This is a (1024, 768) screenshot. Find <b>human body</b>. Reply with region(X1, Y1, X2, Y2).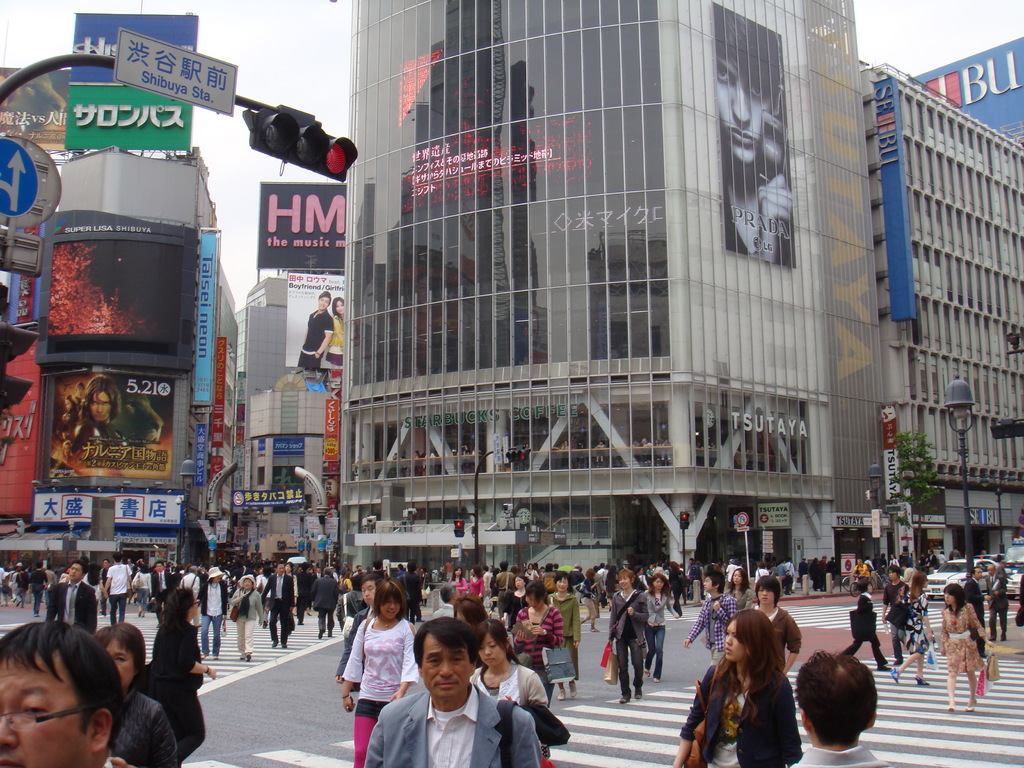
region(674, 609, 804, 767).
